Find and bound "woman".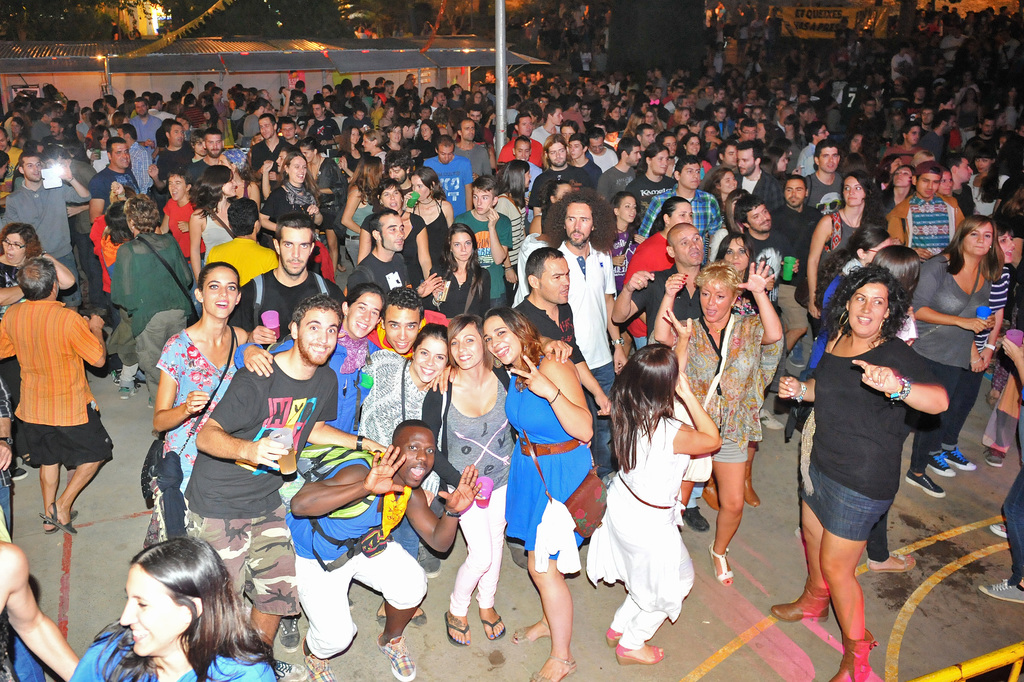
Bound: 108:186:201:417.
